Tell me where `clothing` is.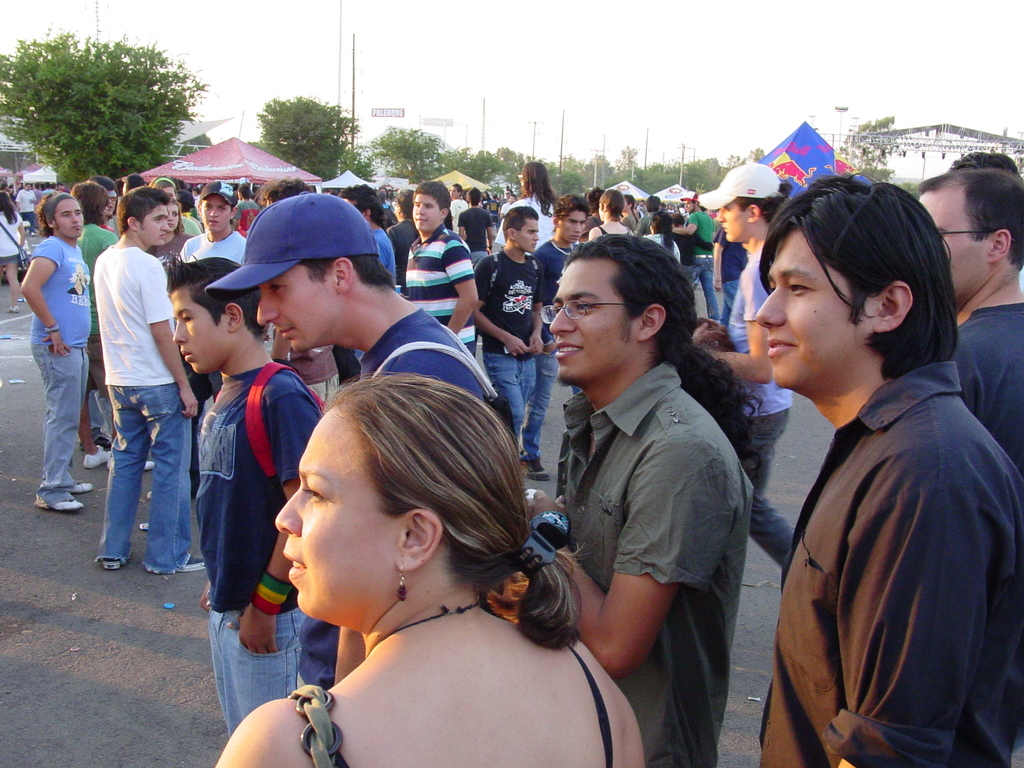
`clothing` is at bbox(461, 206, 499, 260).
